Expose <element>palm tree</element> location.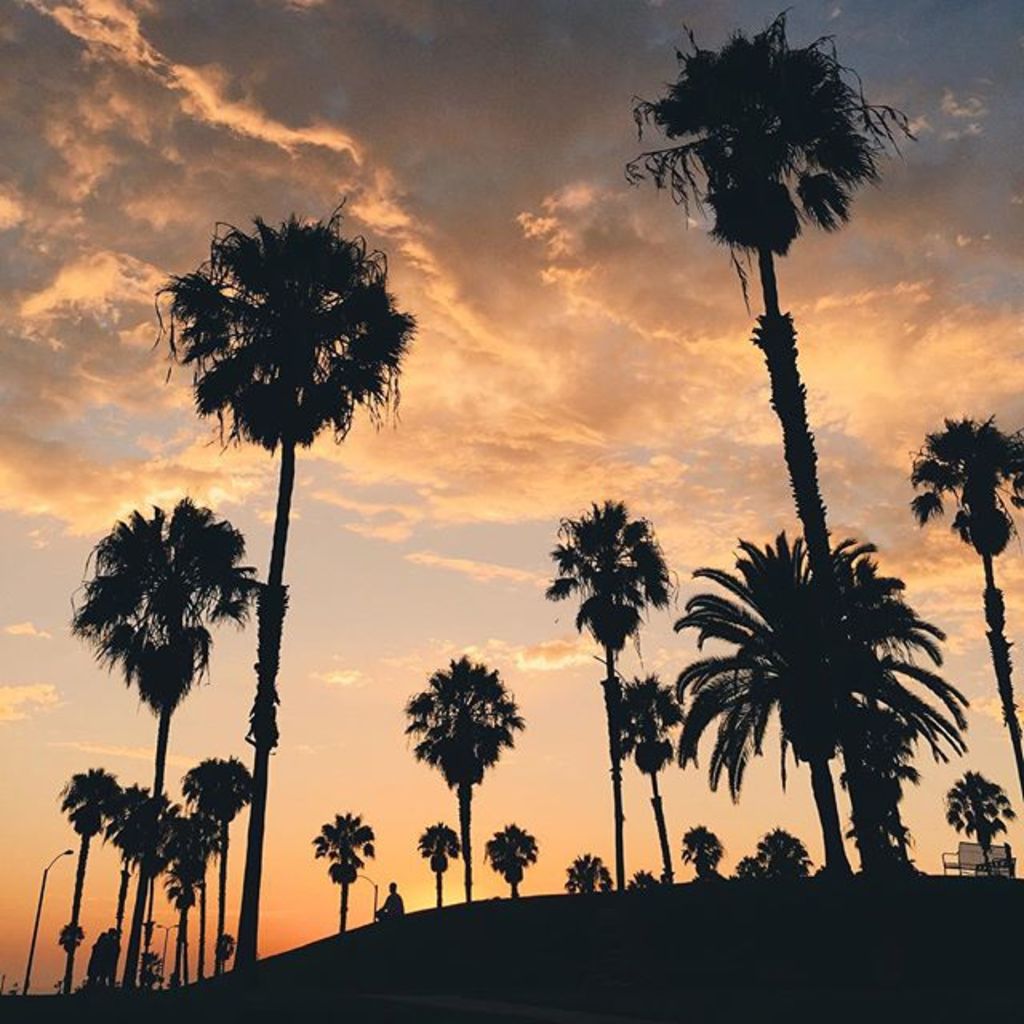
Exposed at bbox=[670, 816, 726, 883].
